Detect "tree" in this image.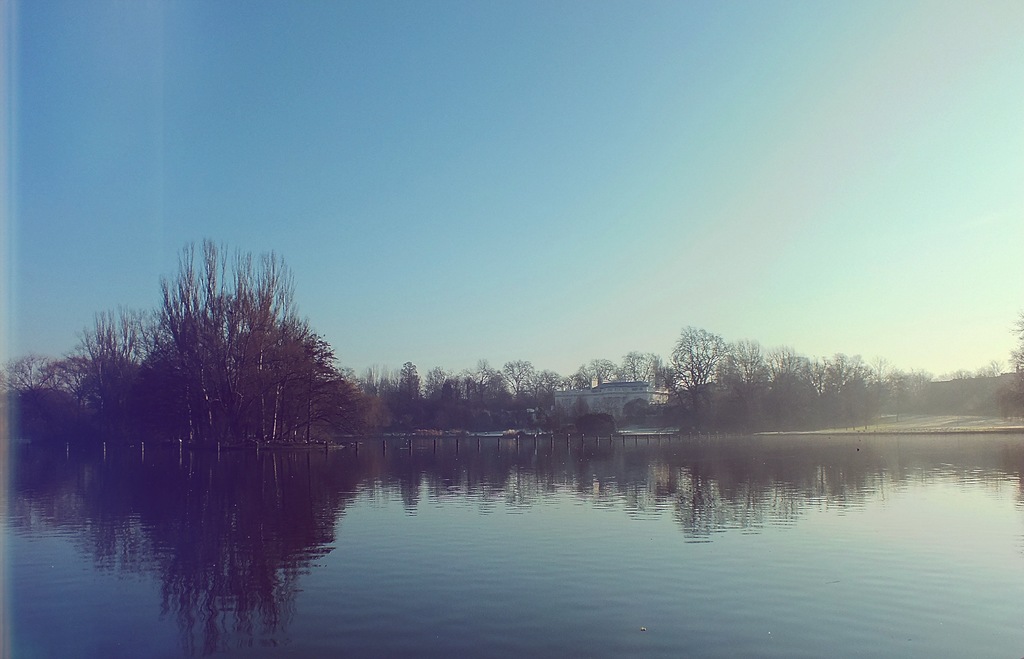
Detection: [399, 360, 415, 403].
